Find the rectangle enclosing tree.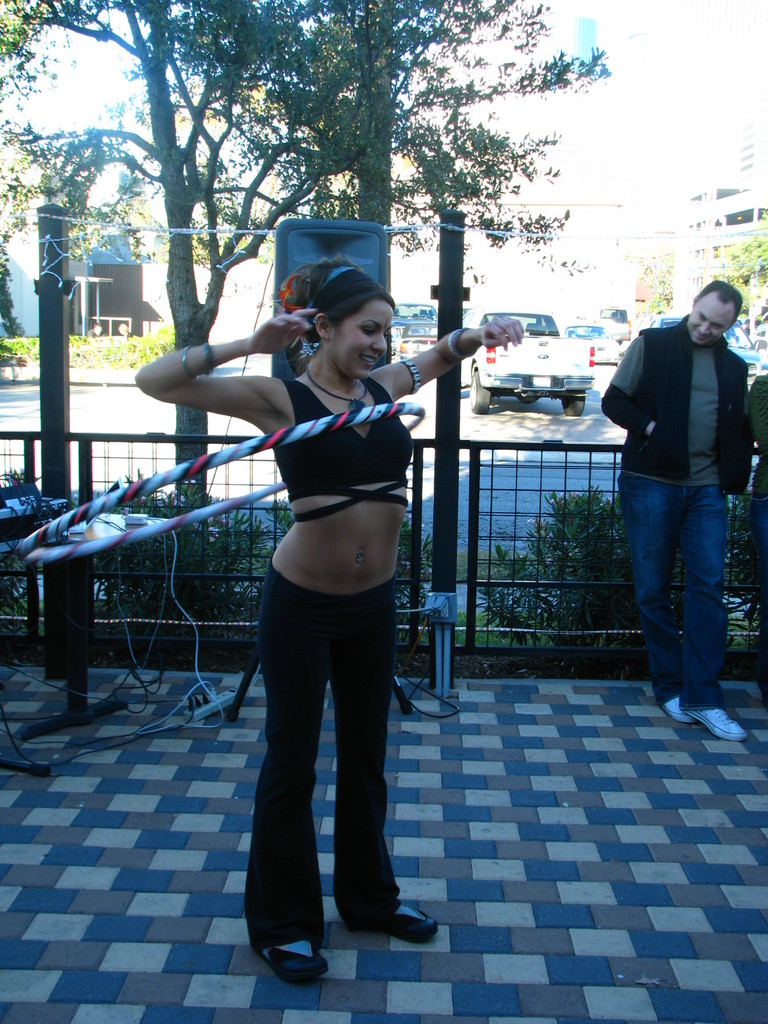
box=[0, 70, 61, 380].
